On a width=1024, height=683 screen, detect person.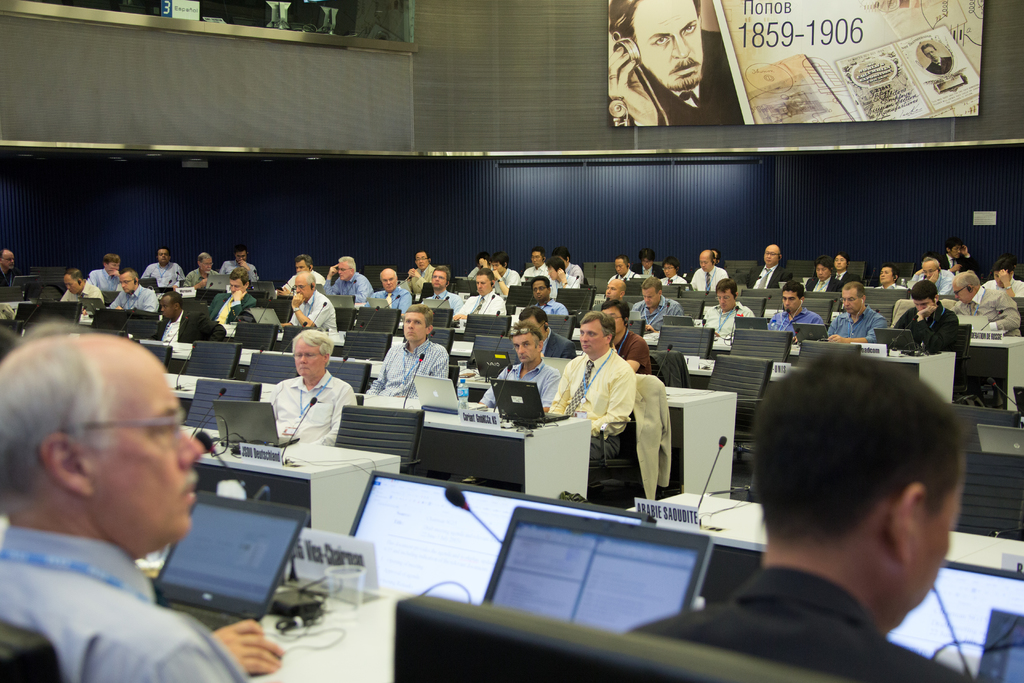
(left=416, top=263, right=467, bottom=309).
